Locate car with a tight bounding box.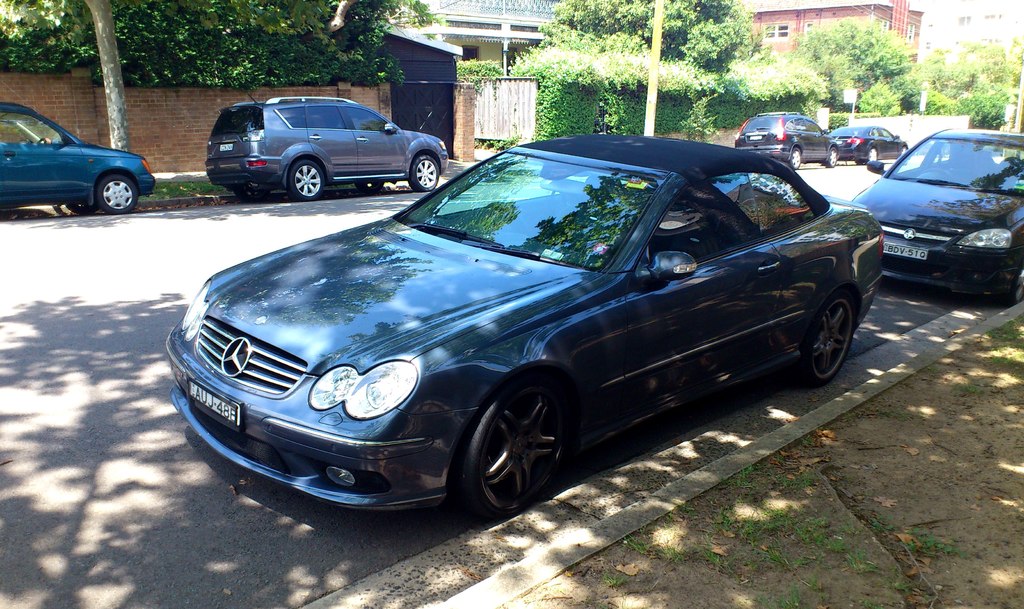
(163, 133, 898, 527).
